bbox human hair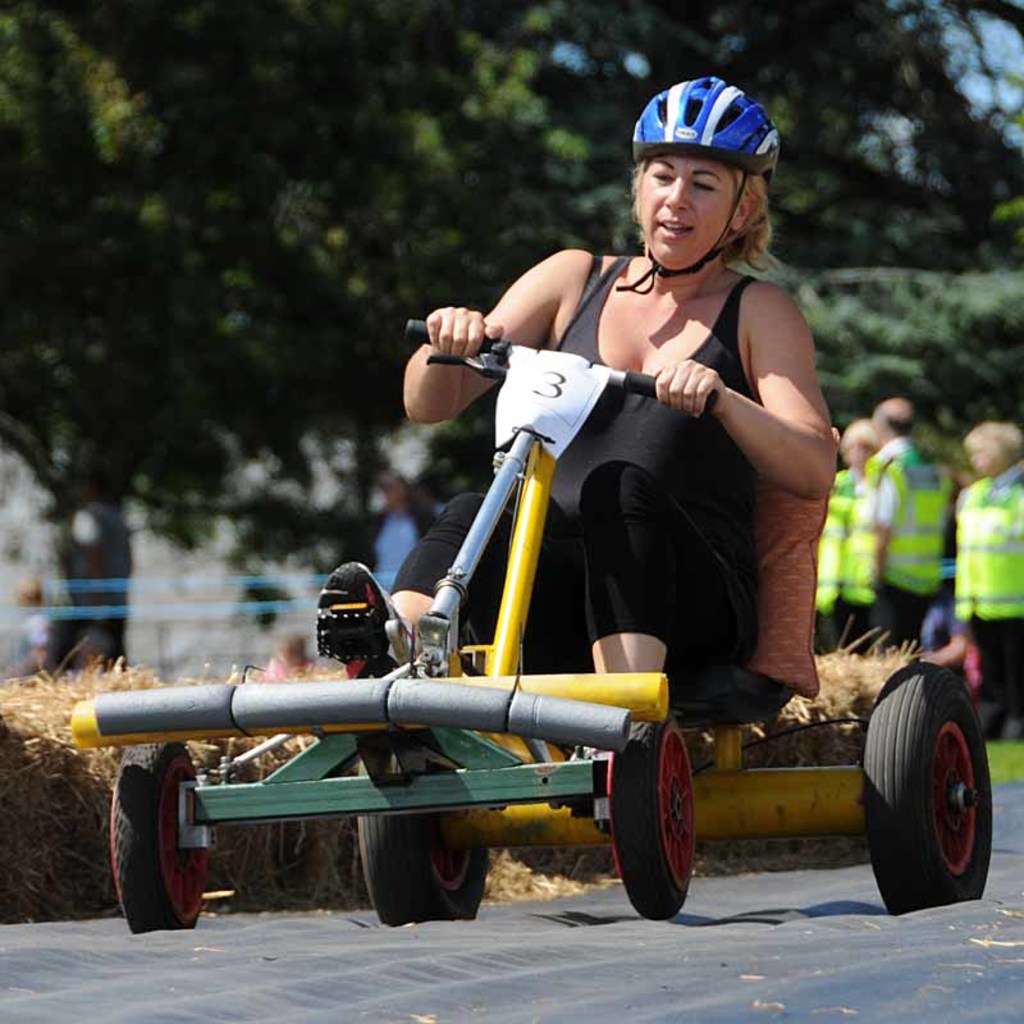
crop(876, 401, 919, 433)
